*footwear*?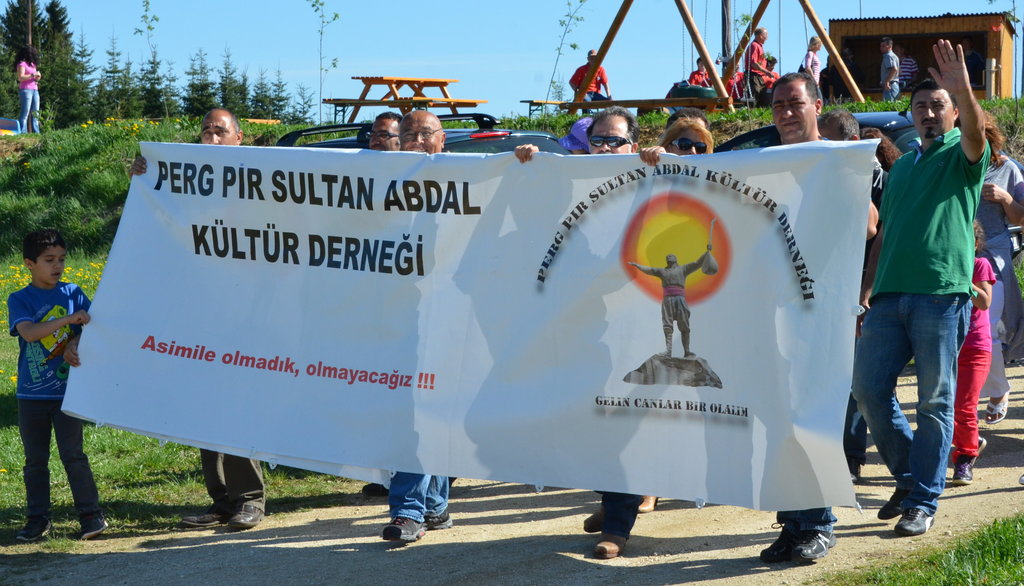
(757,516,807,564)
